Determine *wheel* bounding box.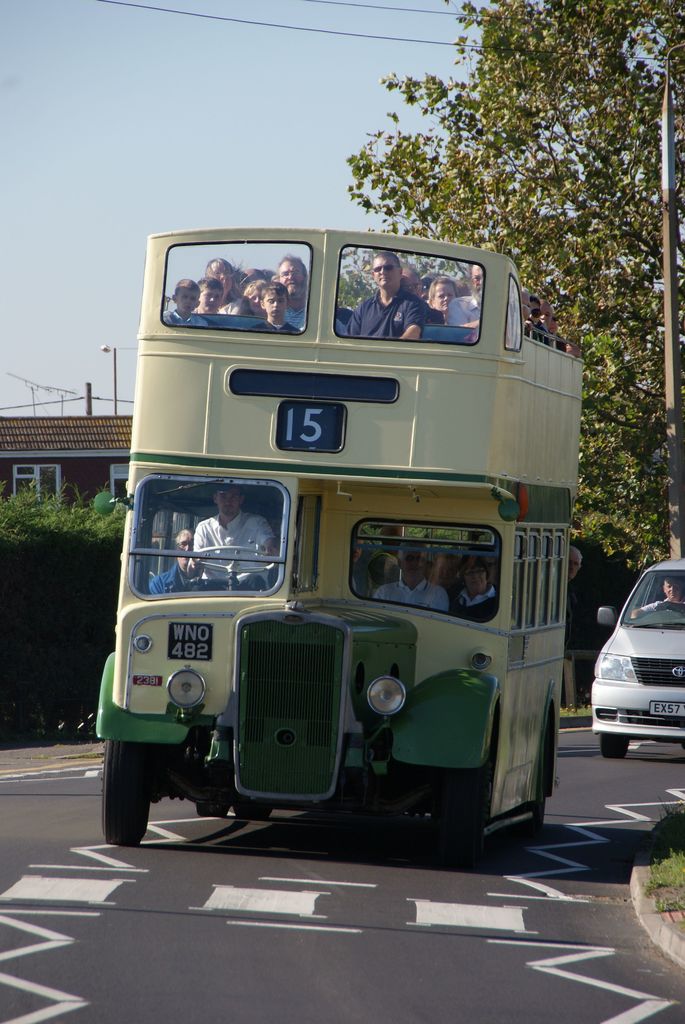
Determined: [x1=231, y1=800, x2=271, y2=819].
